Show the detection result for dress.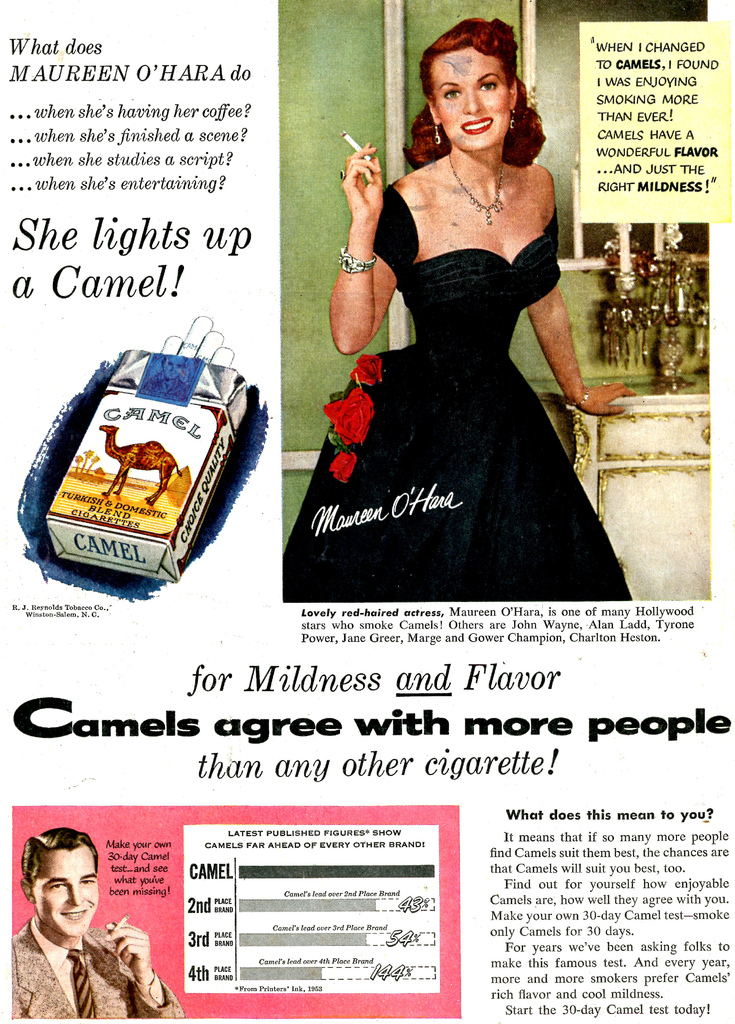
<box>289,121,617,625</box>.
